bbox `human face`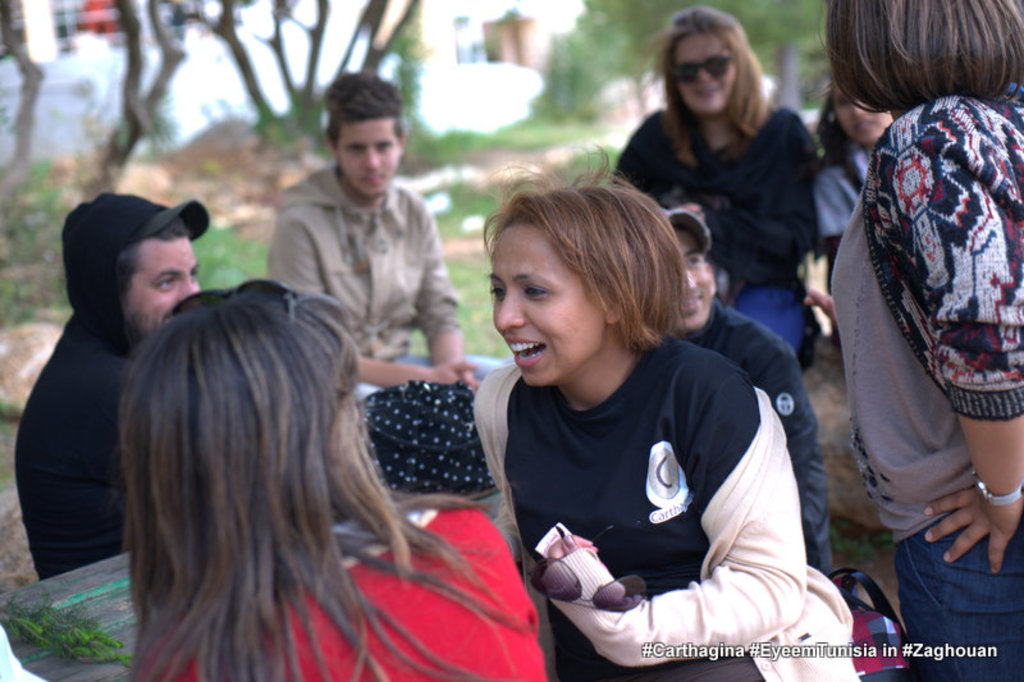
(left=672, top=37, right=735, bottom=115)
